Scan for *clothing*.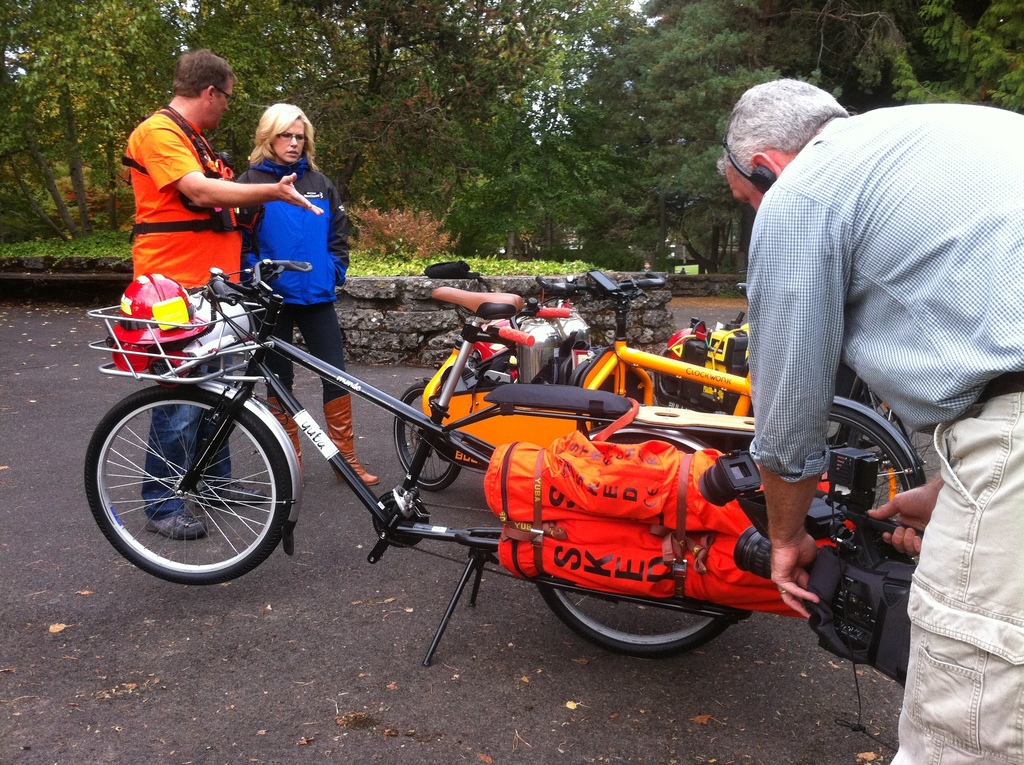
Scan result: (742,103,1023,764).
